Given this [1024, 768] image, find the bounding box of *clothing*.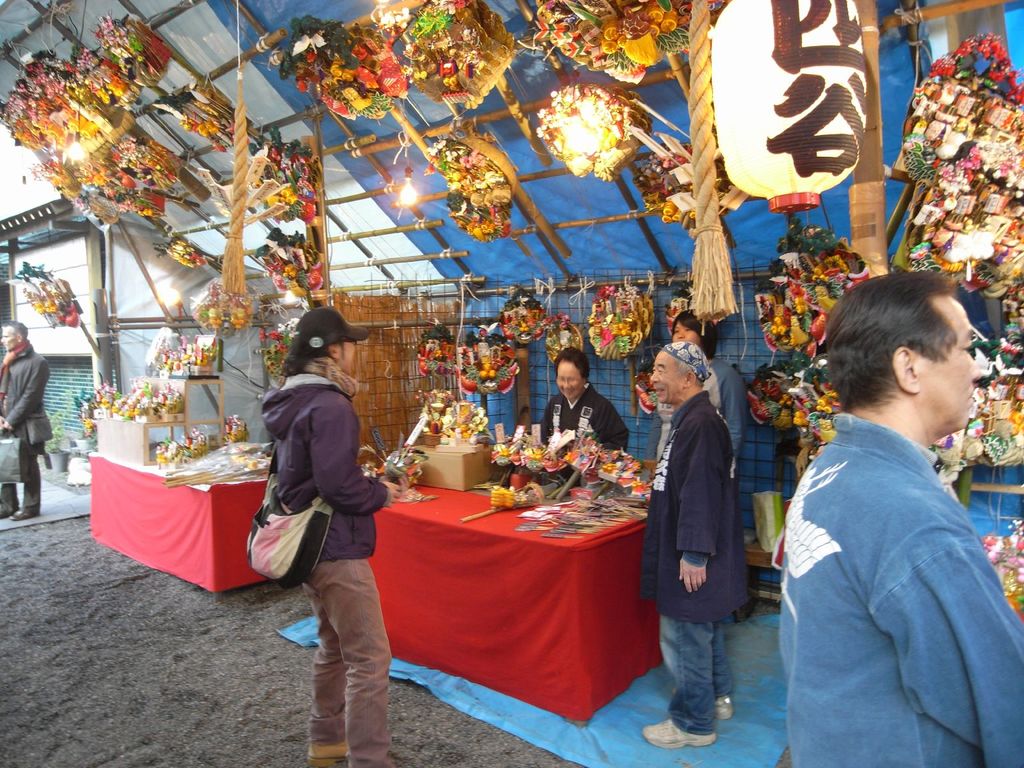
<bbox>774, 353, 1008, 767</bbox>.
